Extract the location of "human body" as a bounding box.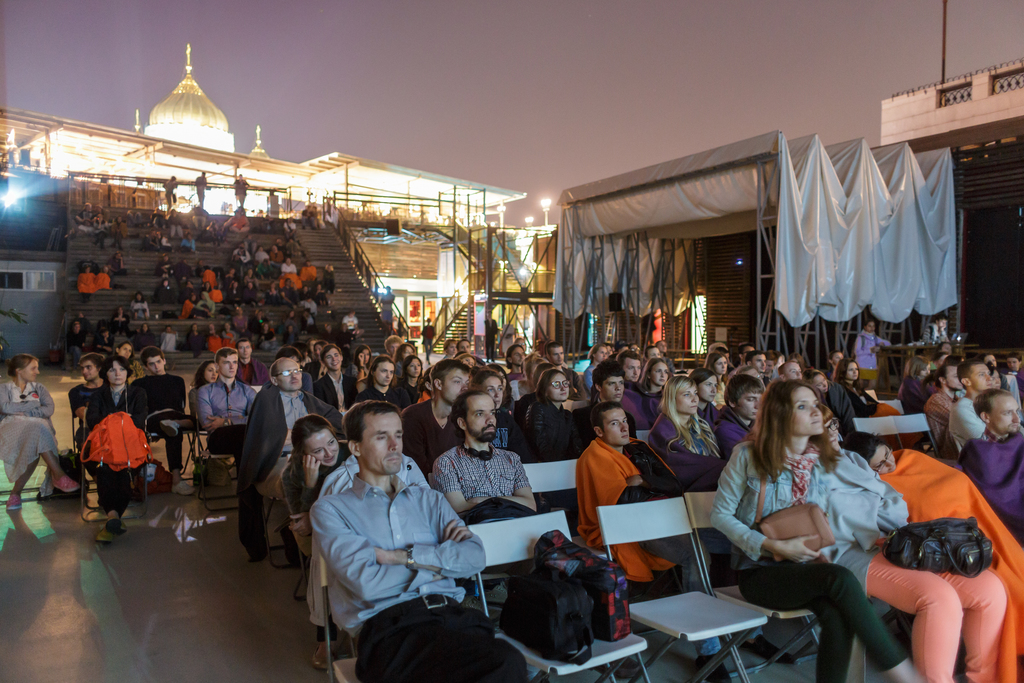
left=309, top=399, right=526, bottom=682.
